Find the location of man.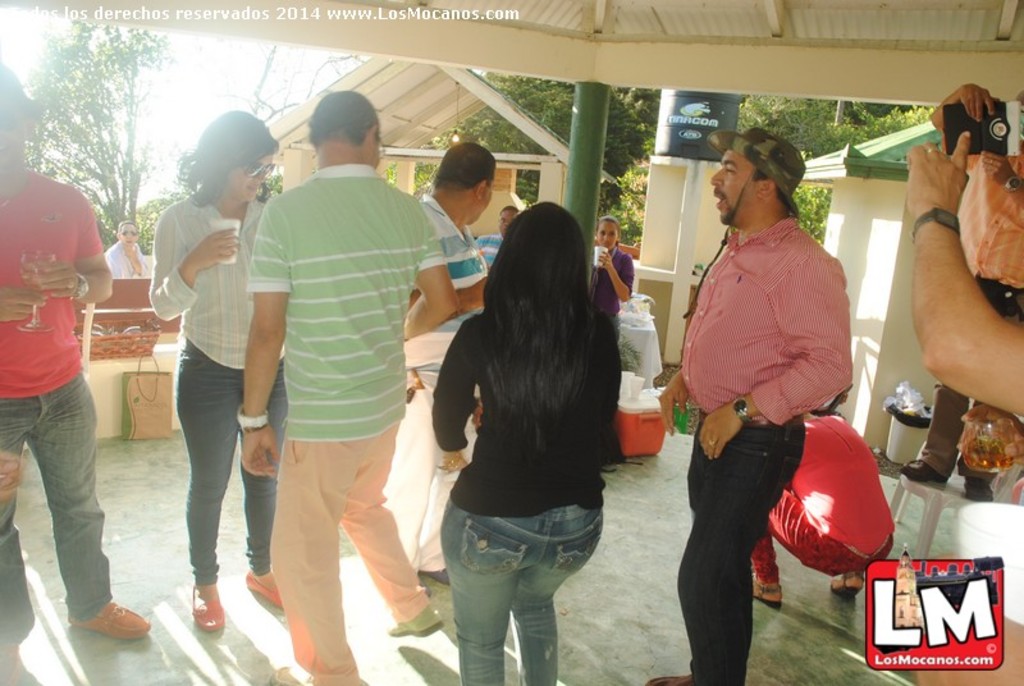
Location: left=906, top=124, right=1023, bottom=685.
